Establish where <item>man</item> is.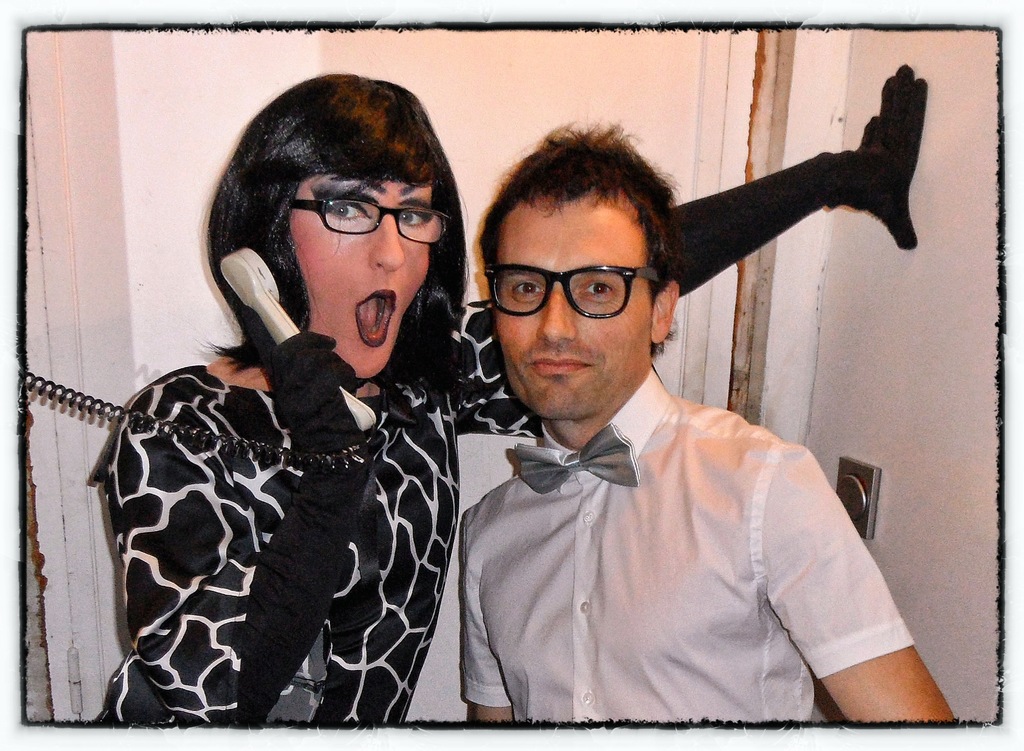
Established at <bbox>450, 125, 964, 725</bbox>.
